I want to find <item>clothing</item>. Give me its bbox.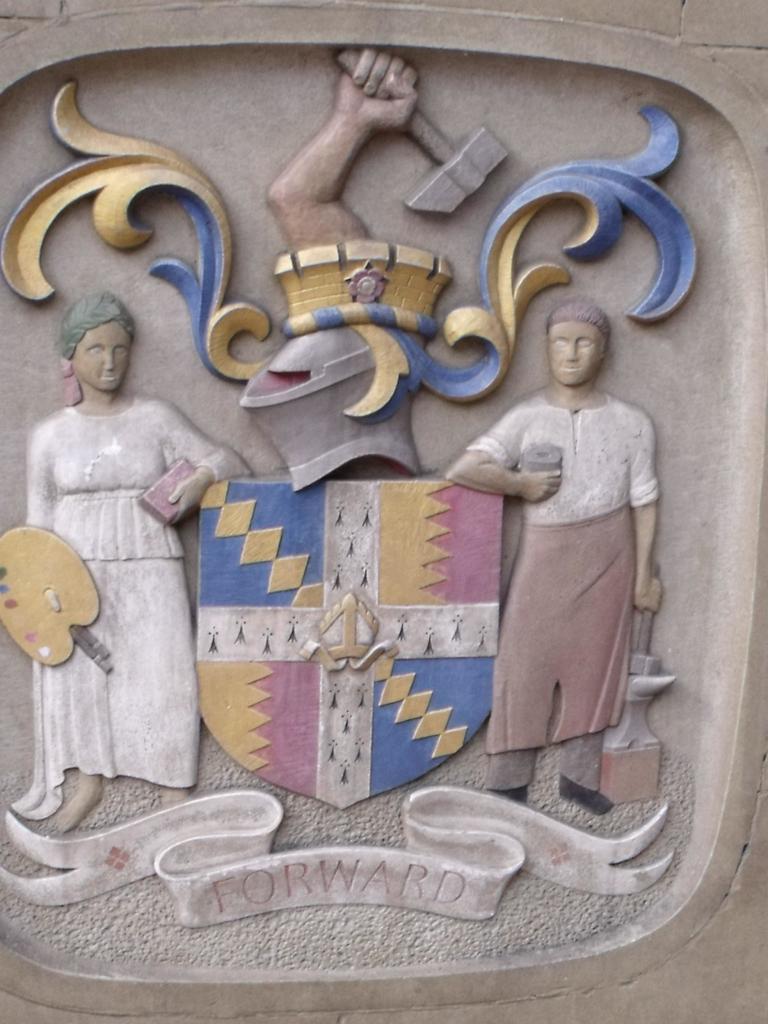
<box>464,390,661,758</box>.
